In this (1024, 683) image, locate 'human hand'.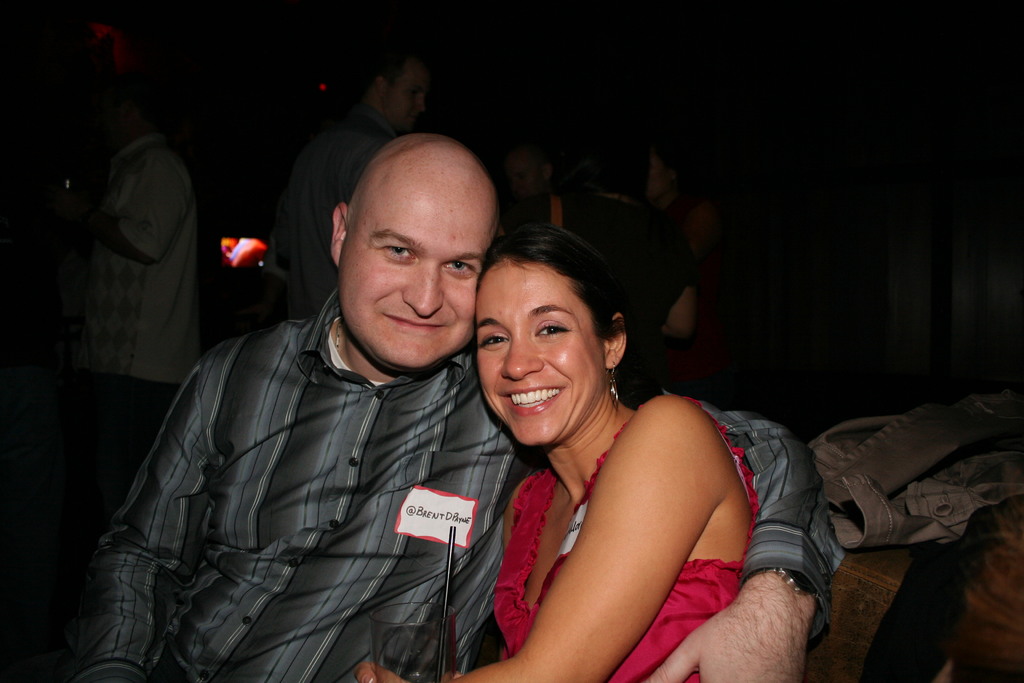
Bounding box: 643/597/808/682.
